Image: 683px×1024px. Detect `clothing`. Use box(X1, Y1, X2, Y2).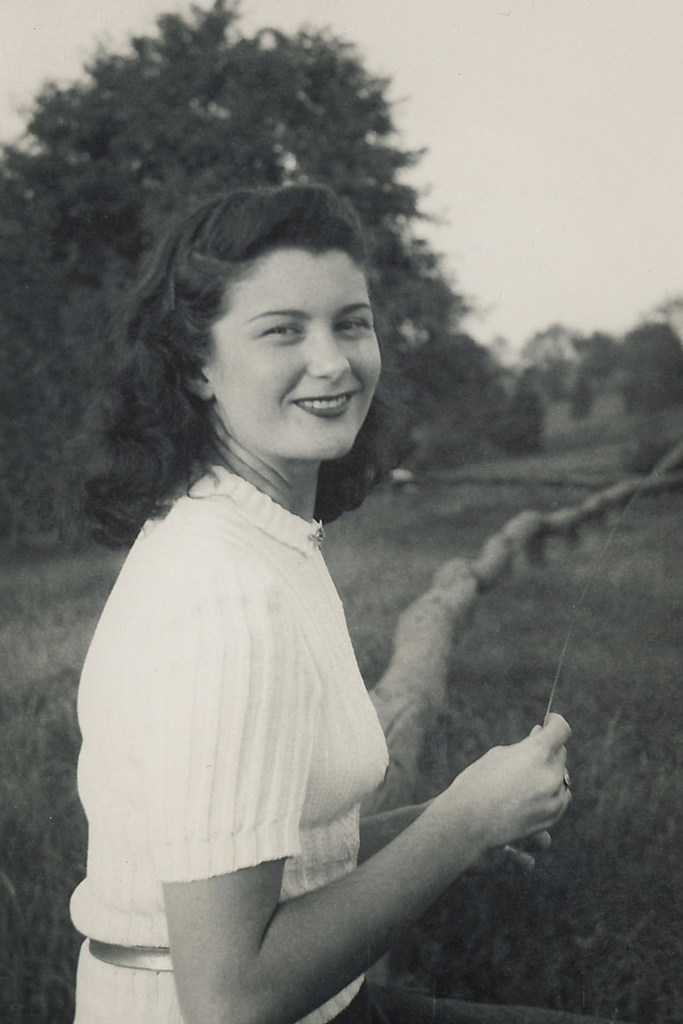
box(56, 383, 427, 1012).
